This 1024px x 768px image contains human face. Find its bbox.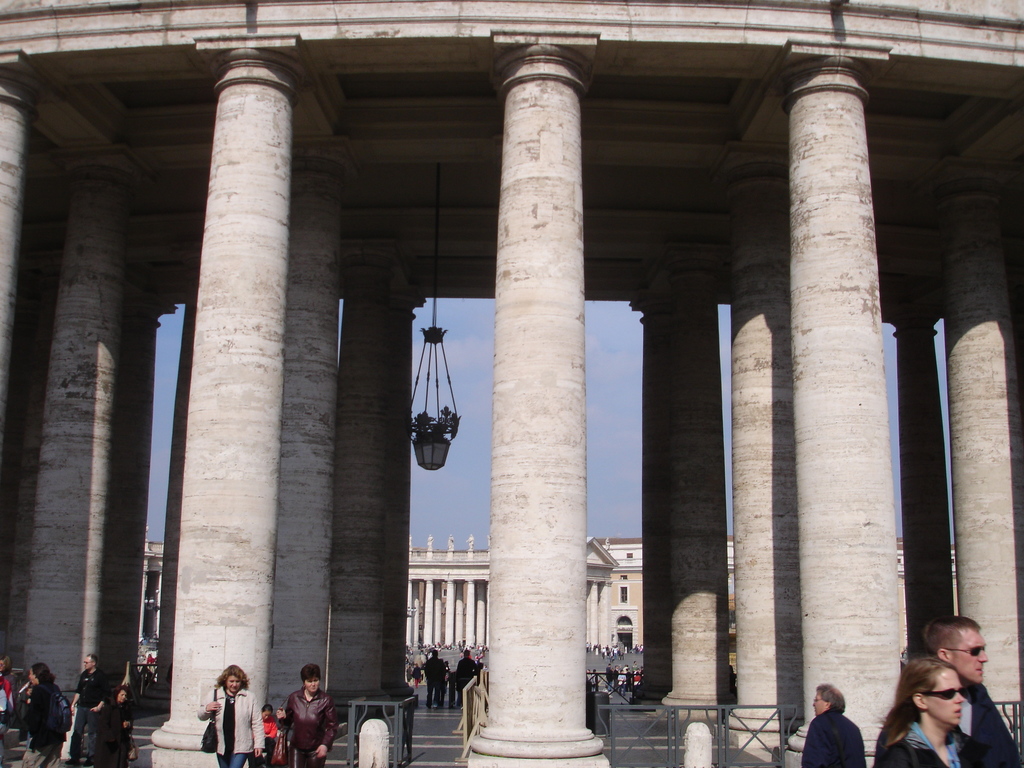
bbox=(304, 678, 320, 694).
